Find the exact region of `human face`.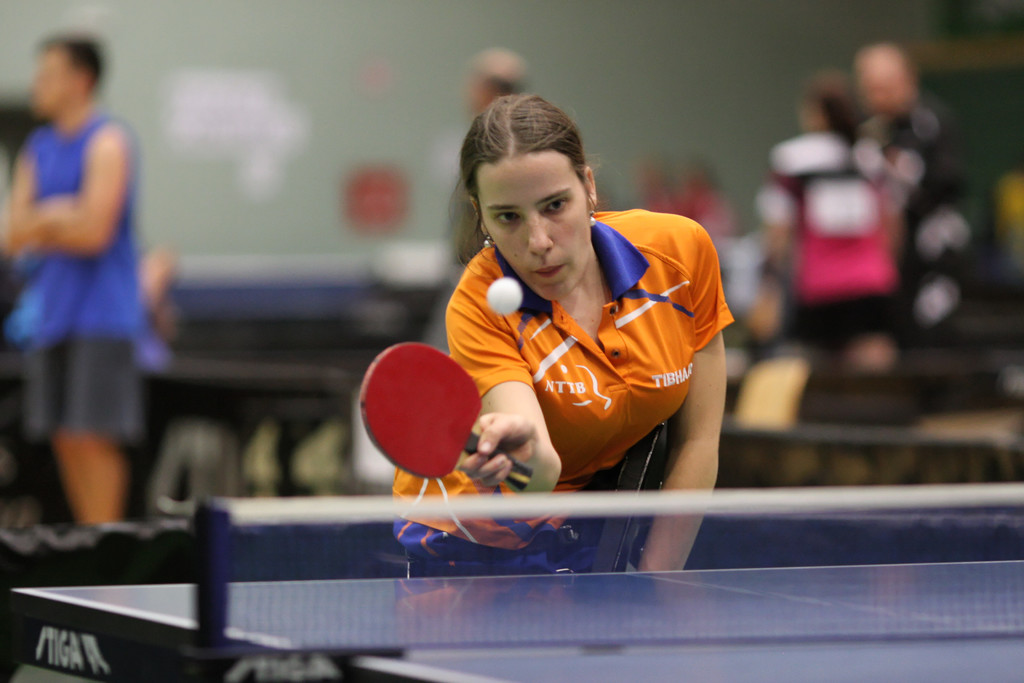
Exact region: (left=29, top=47, right=79, bottom=115).
